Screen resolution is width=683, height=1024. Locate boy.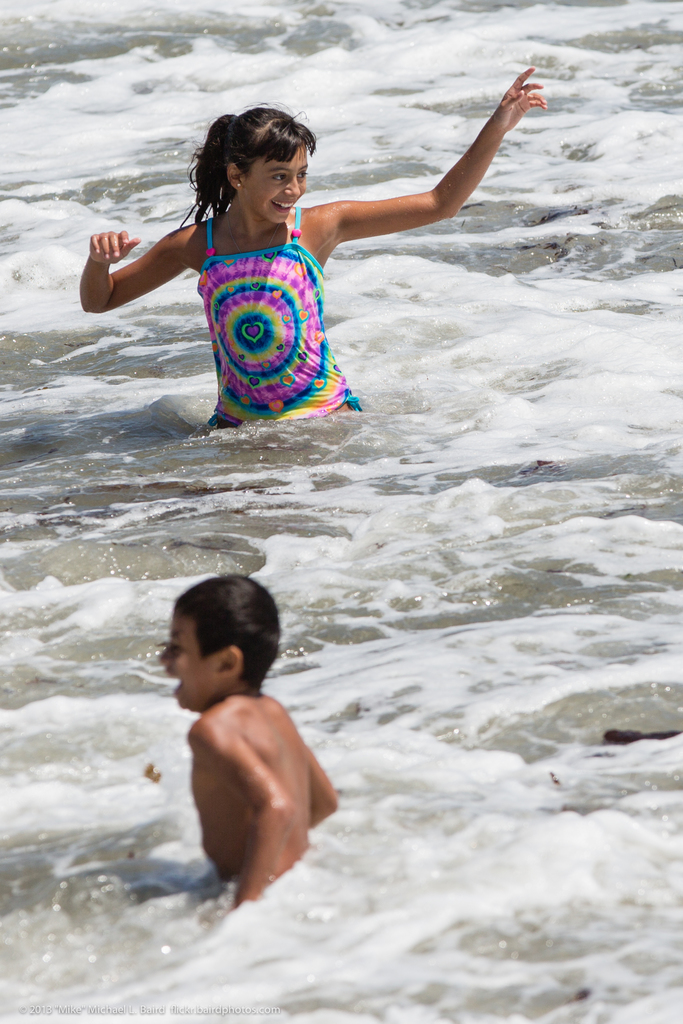
bbox(143, 591, 358, 931).
